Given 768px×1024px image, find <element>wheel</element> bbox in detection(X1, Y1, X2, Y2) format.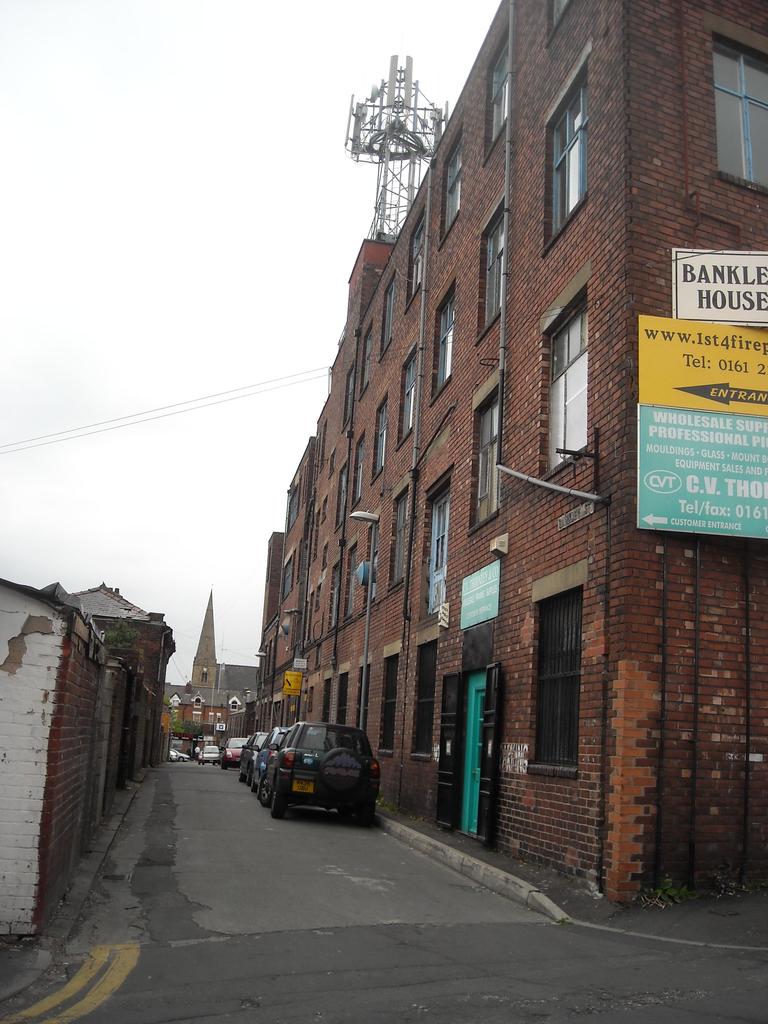
detection(237, 765, 248, 783).
